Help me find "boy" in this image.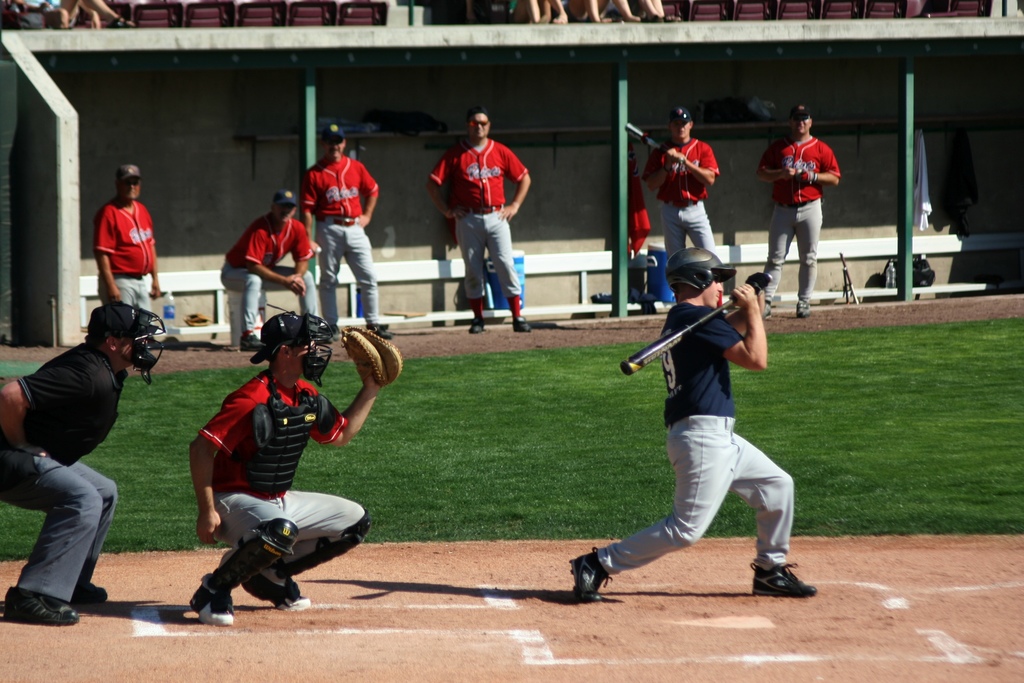
Found it: region(568, 247, 820, 607).
